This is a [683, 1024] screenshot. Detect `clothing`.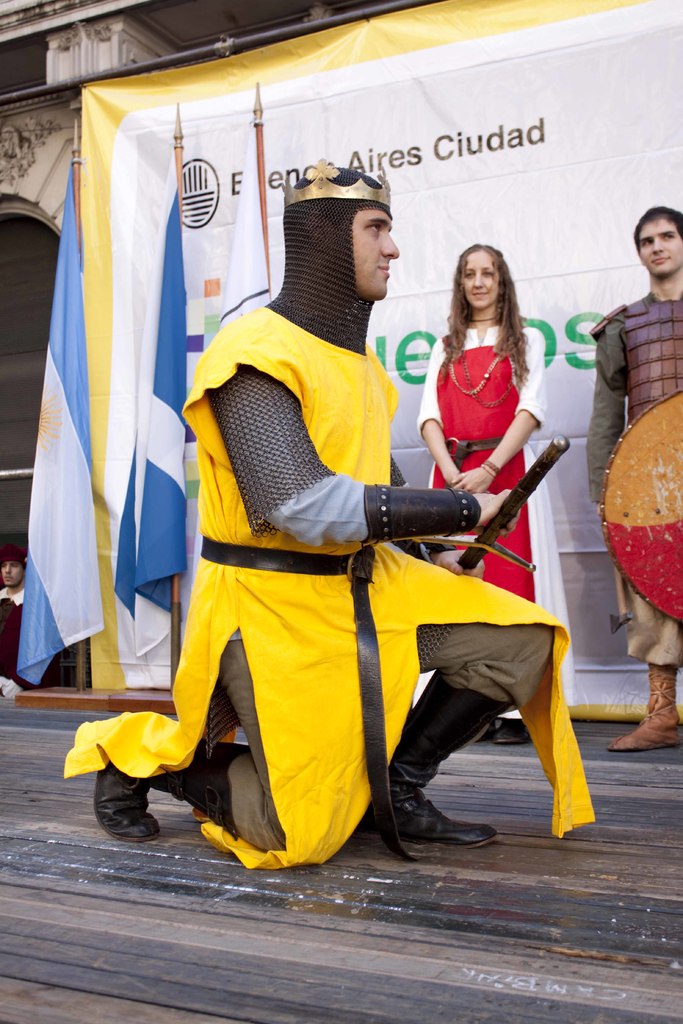
bbox=(388, 321, 595, 727).
